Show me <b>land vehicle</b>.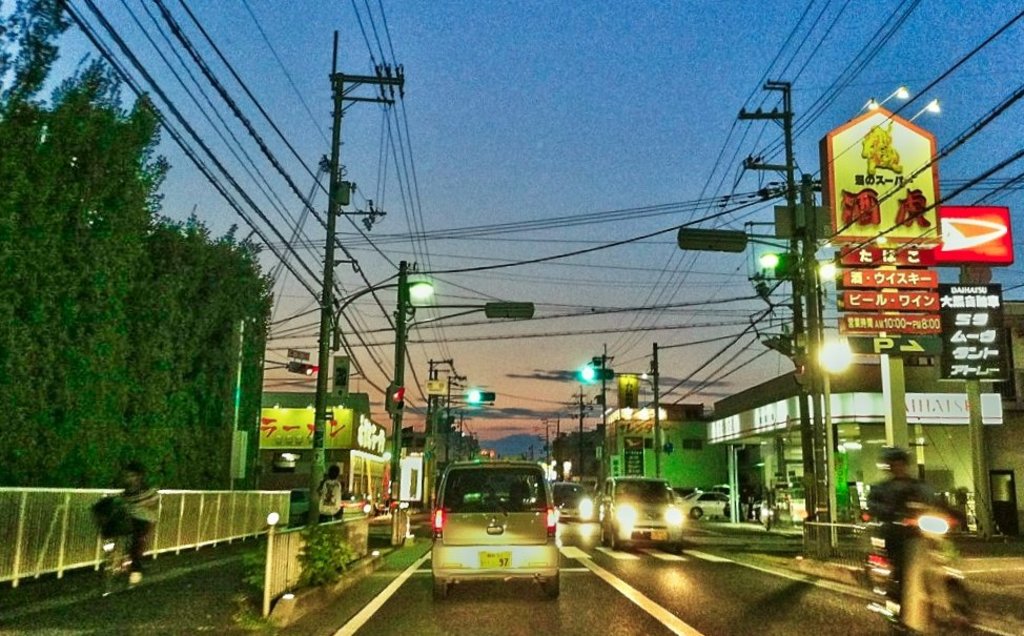
<b>land vehicle</b> is here: (429, 460, 575, 603).
